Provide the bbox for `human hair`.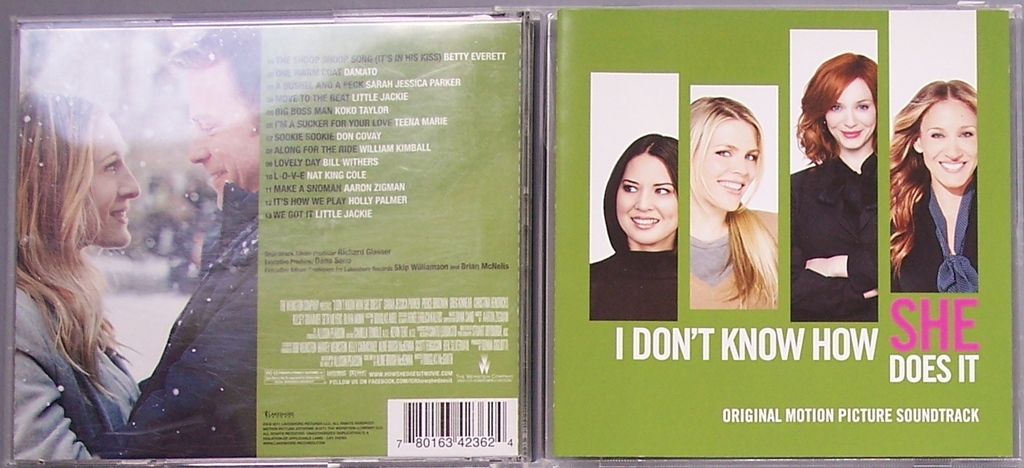
(left=601, top=132, right=679, bottom=253).
